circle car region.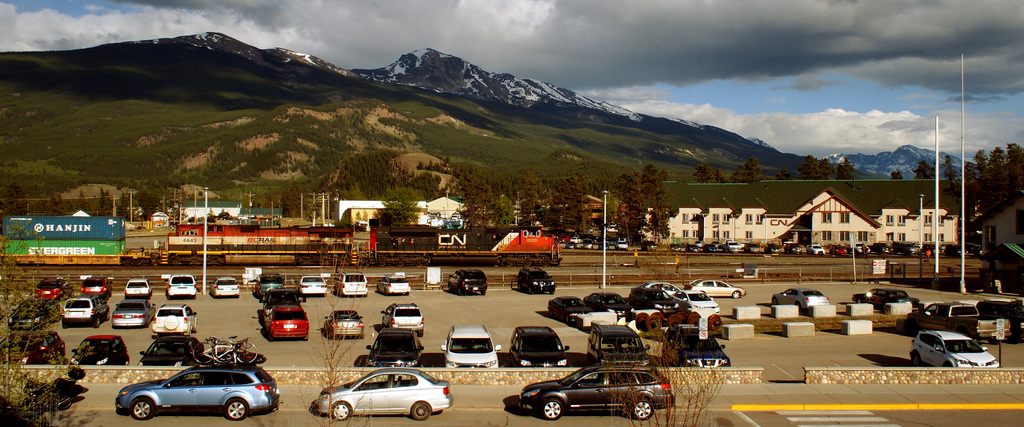
Region: [left=871, top=244, right=888, bottom=255].
